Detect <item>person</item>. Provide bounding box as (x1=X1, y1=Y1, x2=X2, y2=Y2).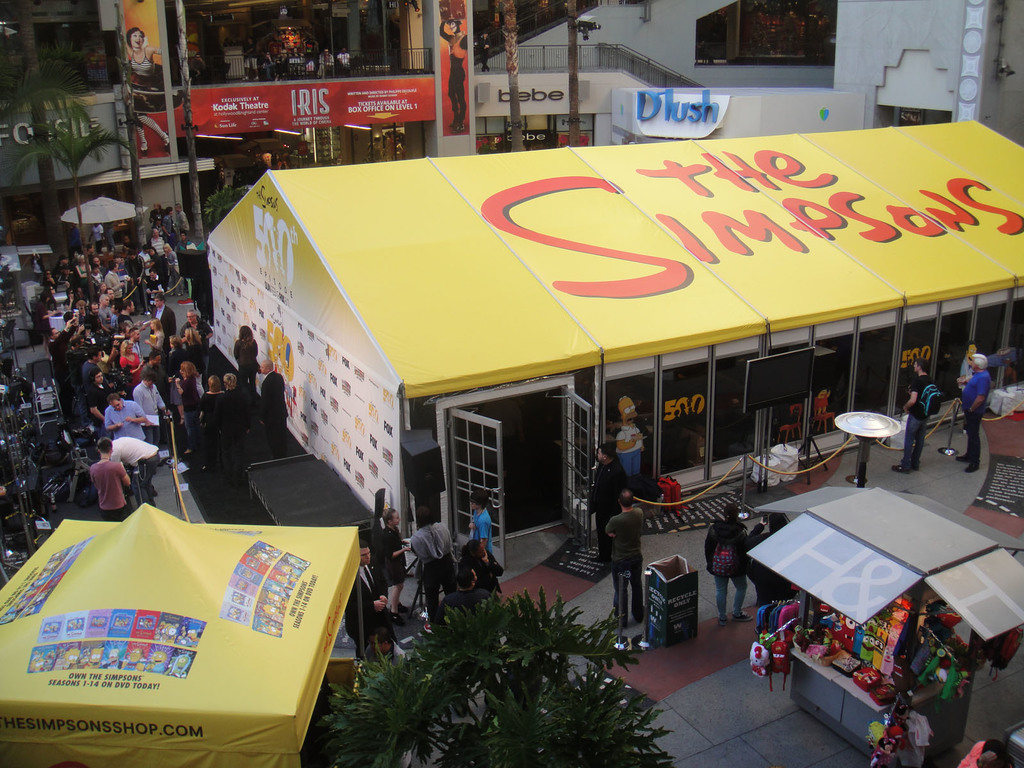
(x1=145, y1=316, x2=164, y2=348).
